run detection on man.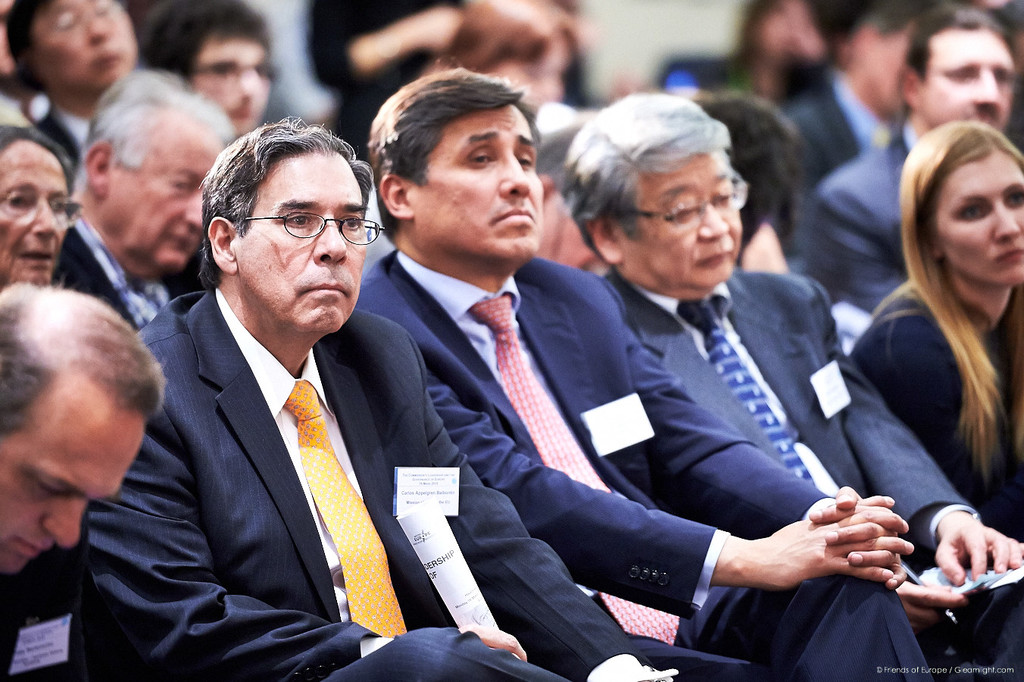
Result: pyautogui.locateOnScreen(0, 279, 172, 681).
